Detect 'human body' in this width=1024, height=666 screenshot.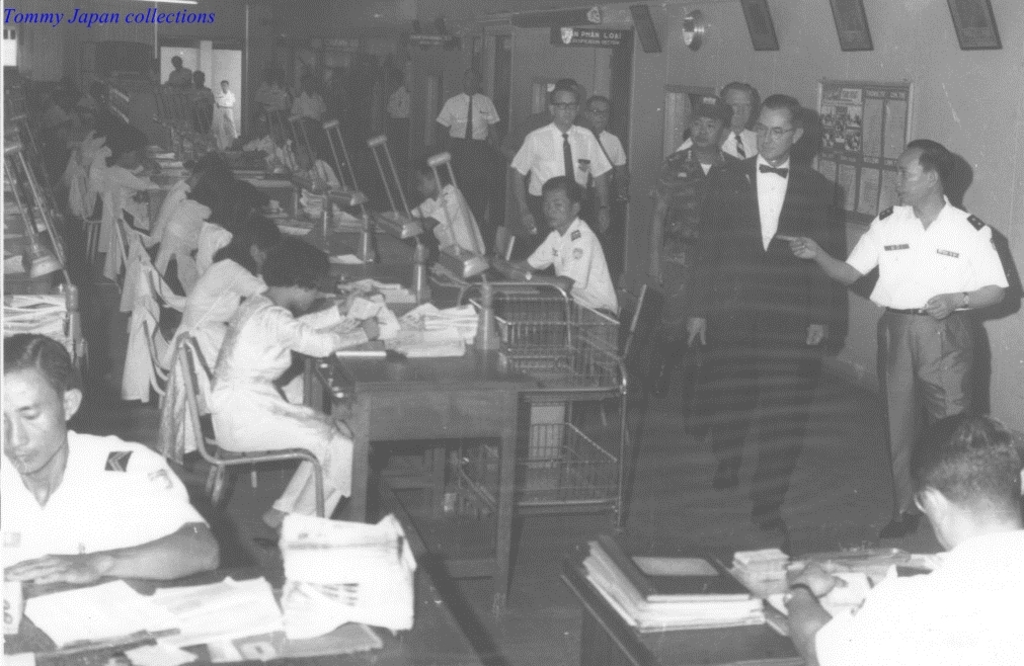
Detection: x1=650 y1=100 x2=740 y2=391.
